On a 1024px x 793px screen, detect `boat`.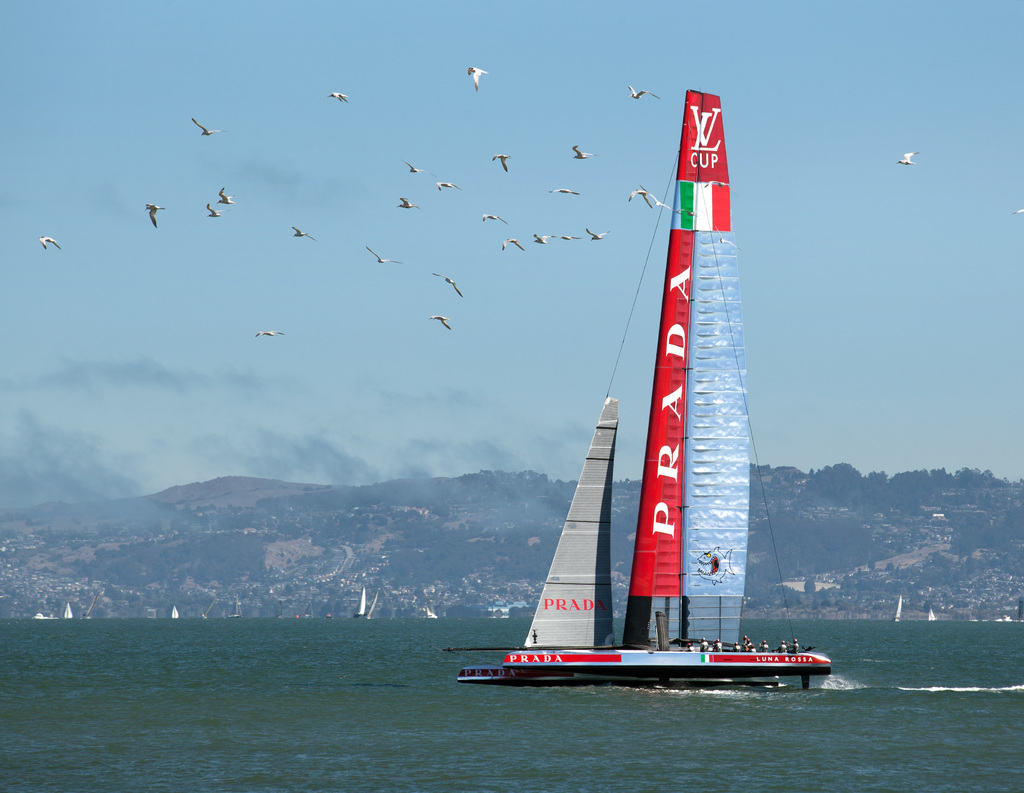
bbox=[358, 588, 362, 618].
